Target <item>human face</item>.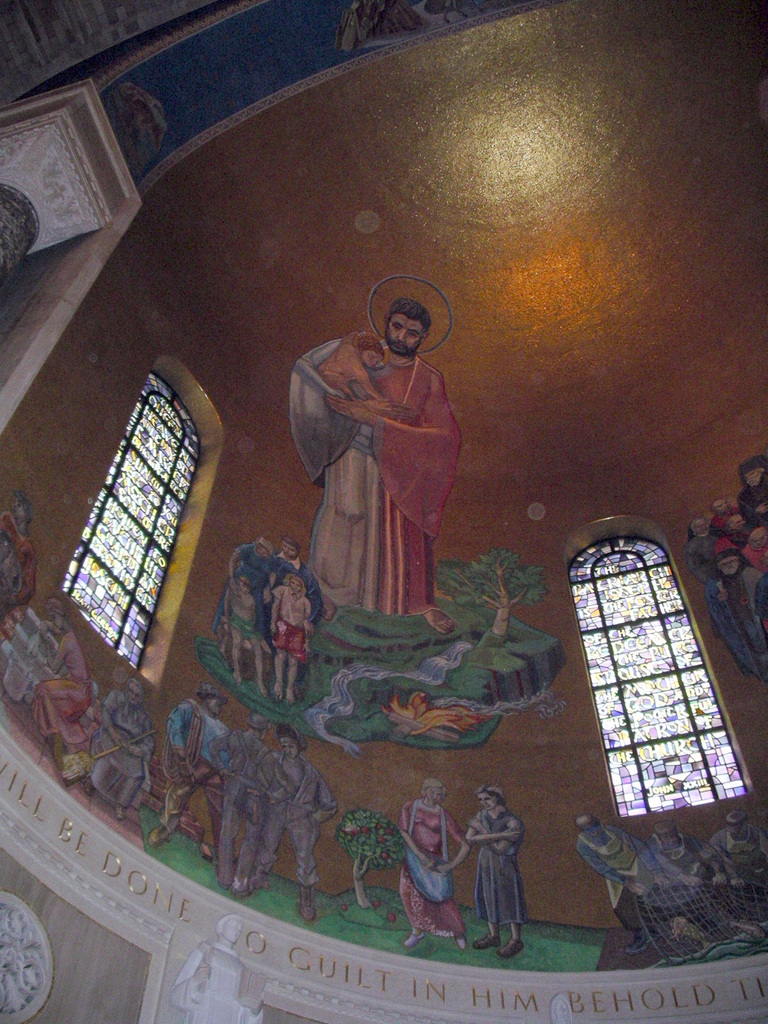
Target region: locate(366, 349, 381, 371).
